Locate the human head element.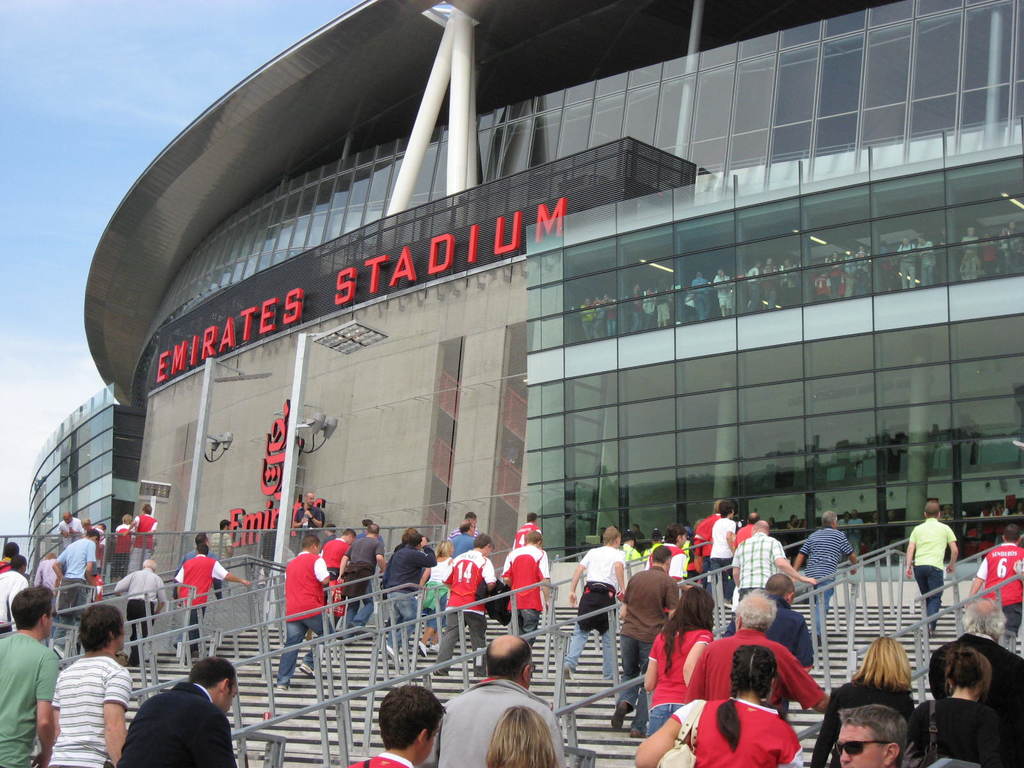
Element bbox: bbox=[10, 584, 55, 640].
